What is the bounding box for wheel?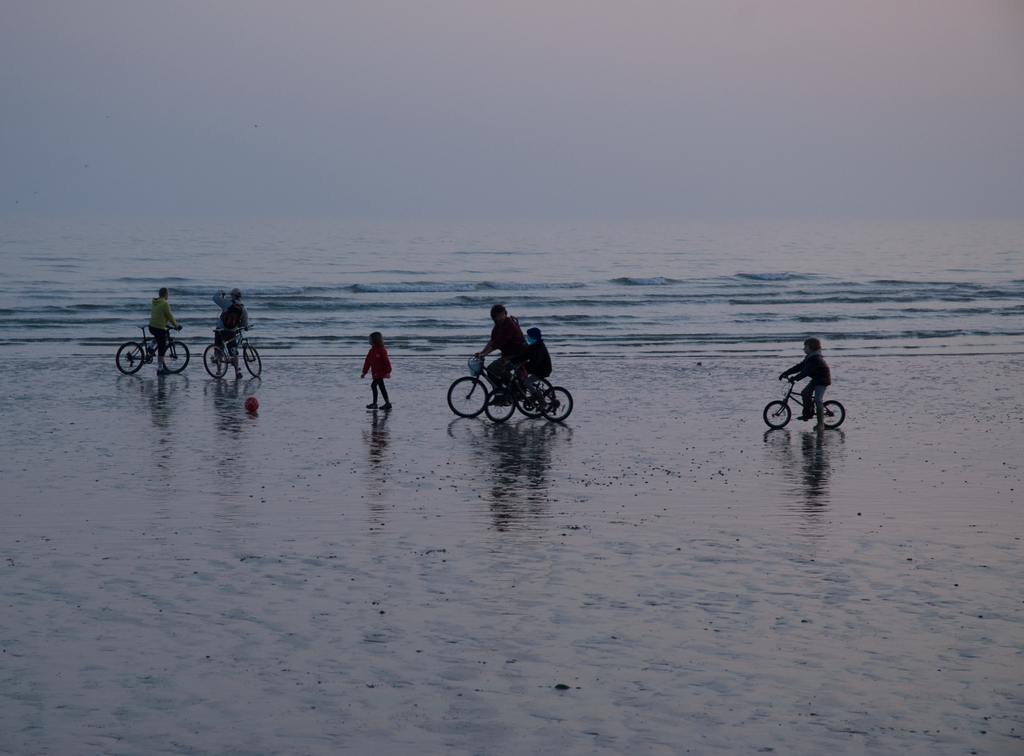
rect(517, 378, 558, 418).
